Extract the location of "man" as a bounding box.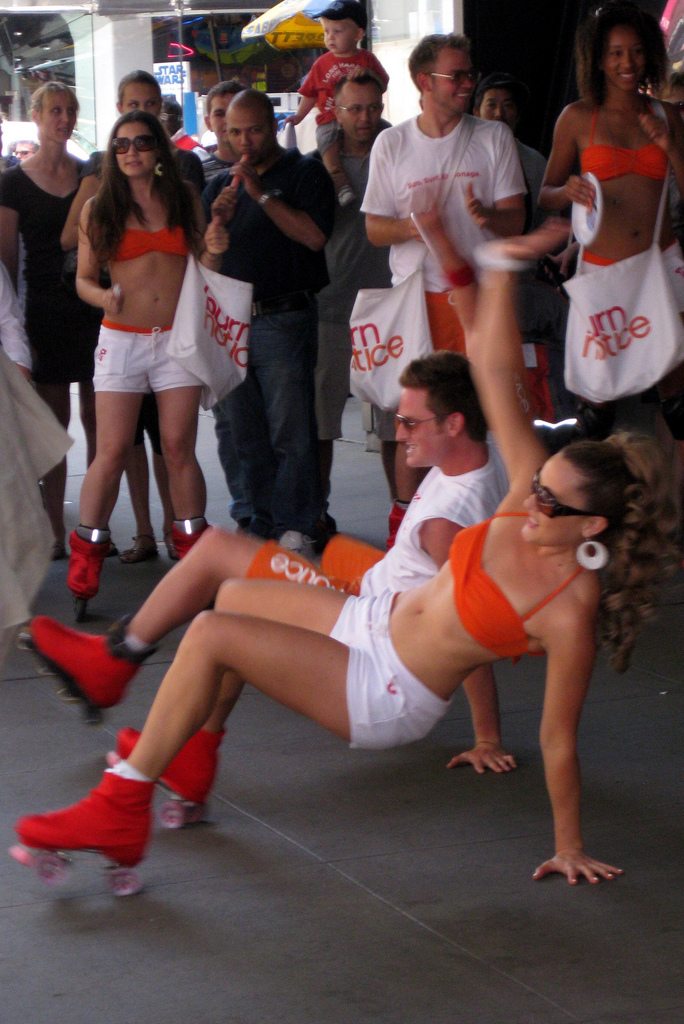
190:79:263:196.
